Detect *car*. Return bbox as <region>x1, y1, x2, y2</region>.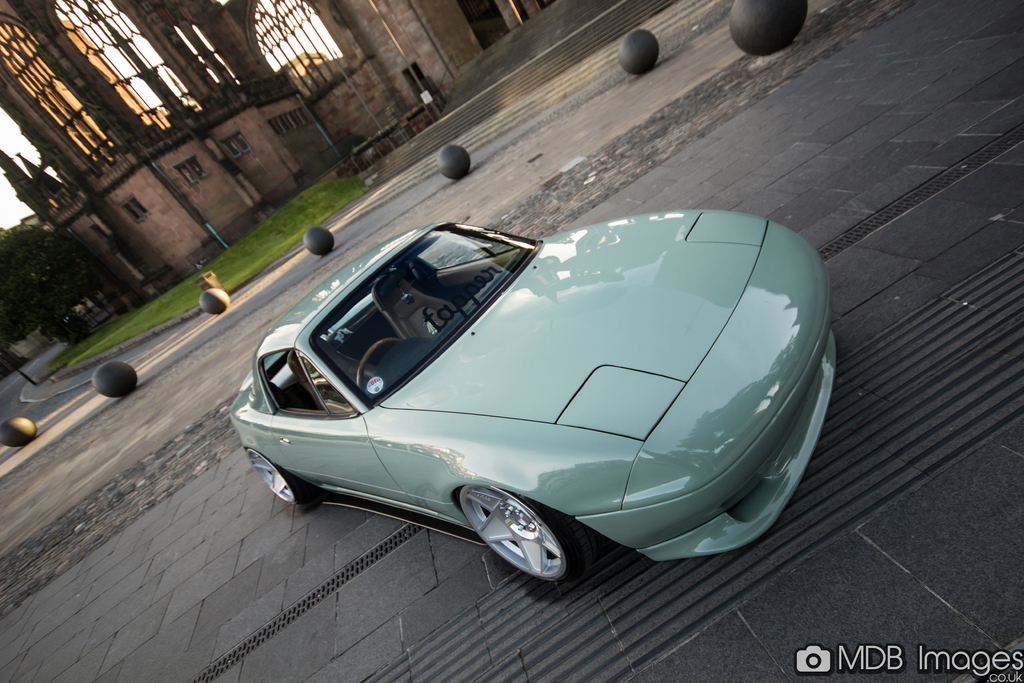
<region>223, 210, 826, 581</region>.
